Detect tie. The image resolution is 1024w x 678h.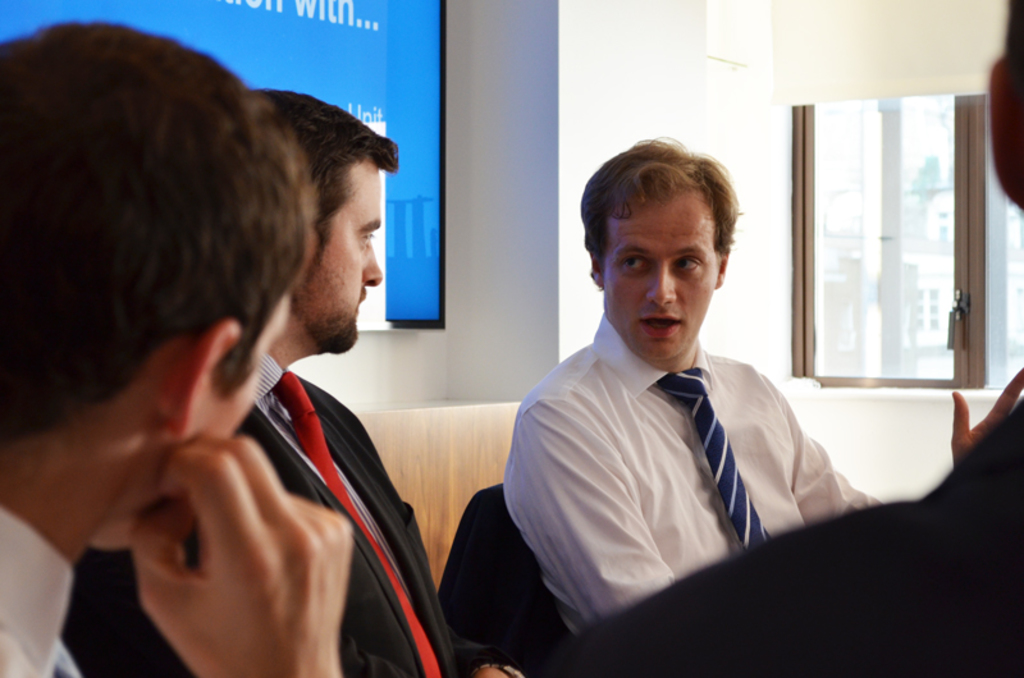
657:367:776:550.
